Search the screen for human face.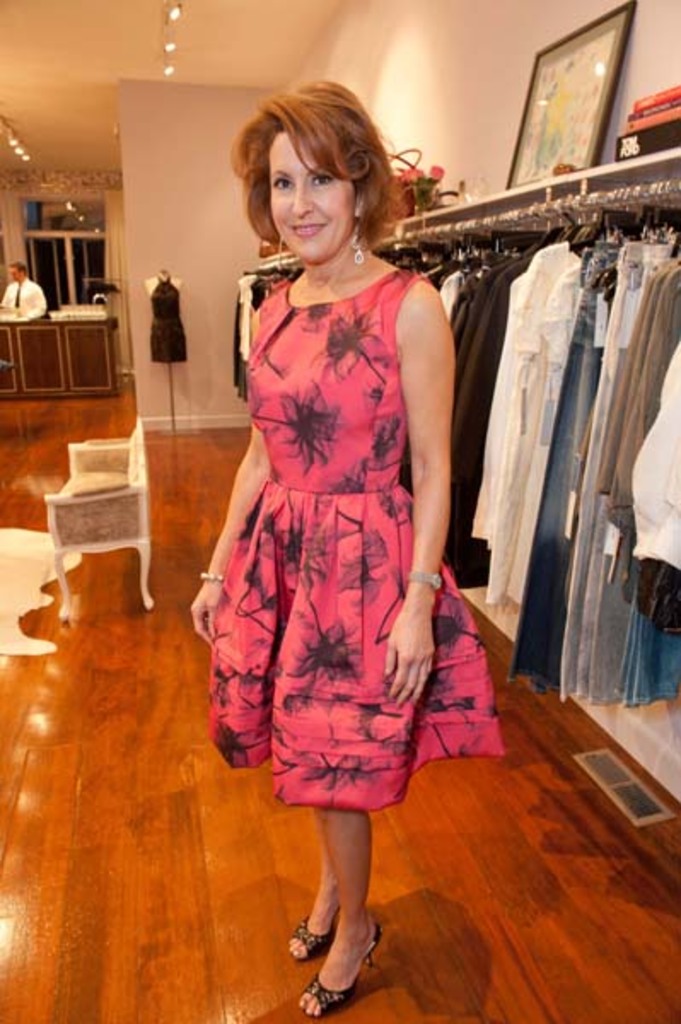
Found at x1=270, y1=128, x2=360, y2=265.
